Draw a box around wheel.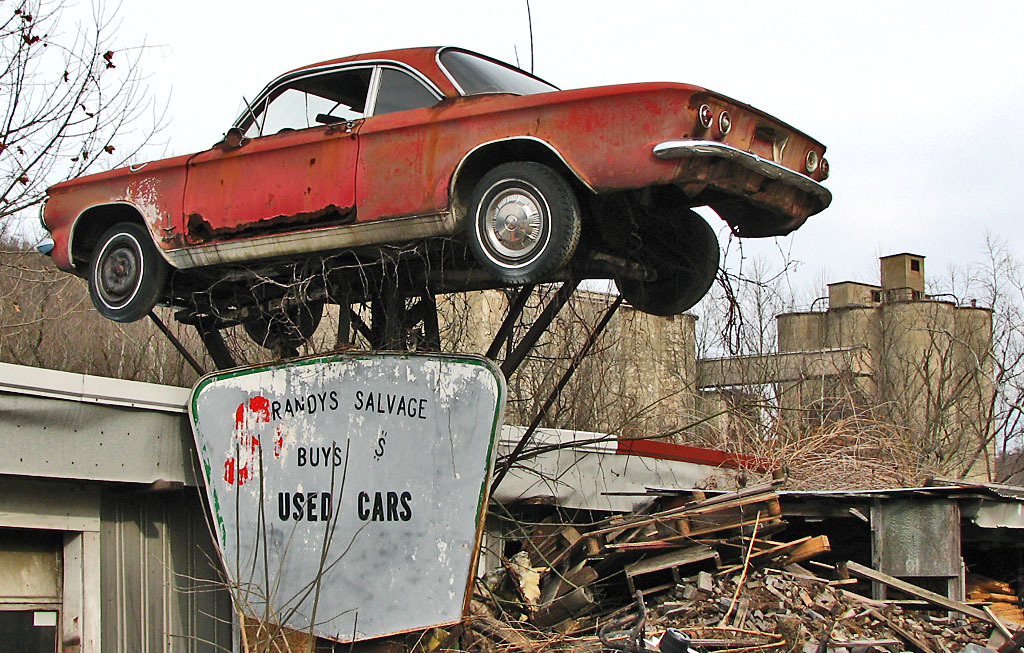
{"left": 622, "top": 204, "right": 721, "bottom": 315}.
